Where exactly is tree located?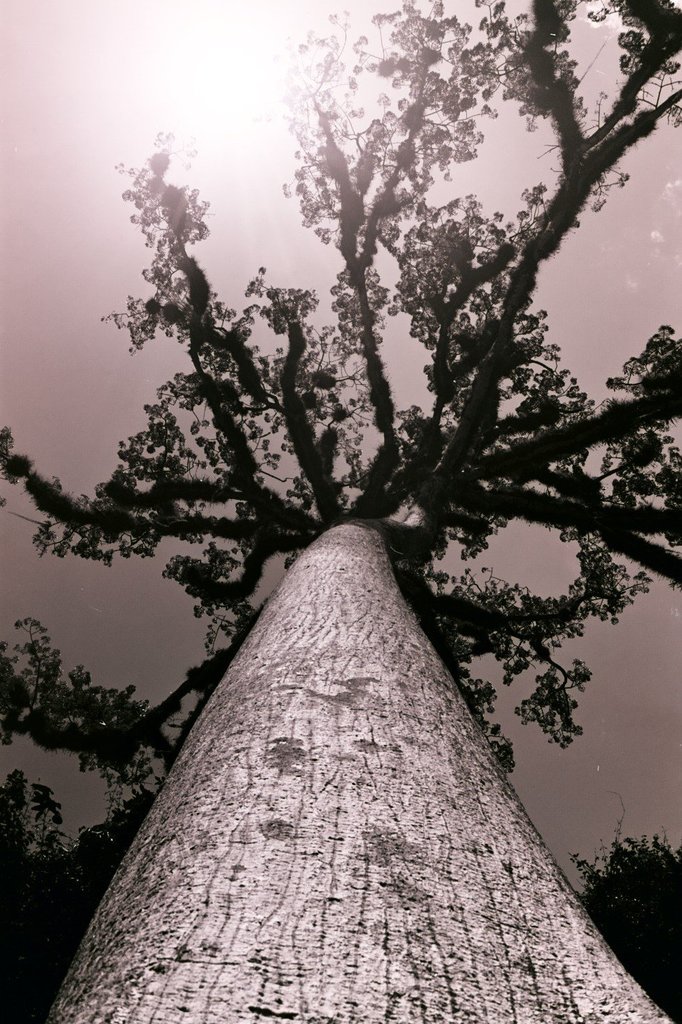
Its bounding box is 28/56/679/998.
